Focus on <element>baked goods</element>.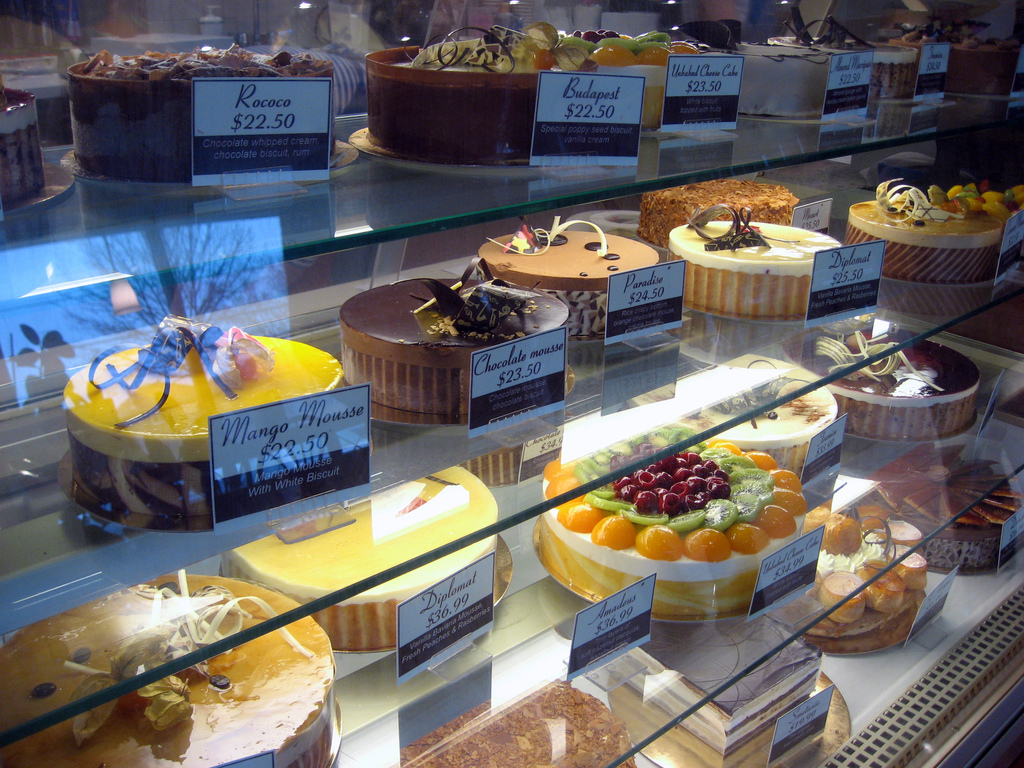
Focused at bbox(376, 680, 636, 767).
